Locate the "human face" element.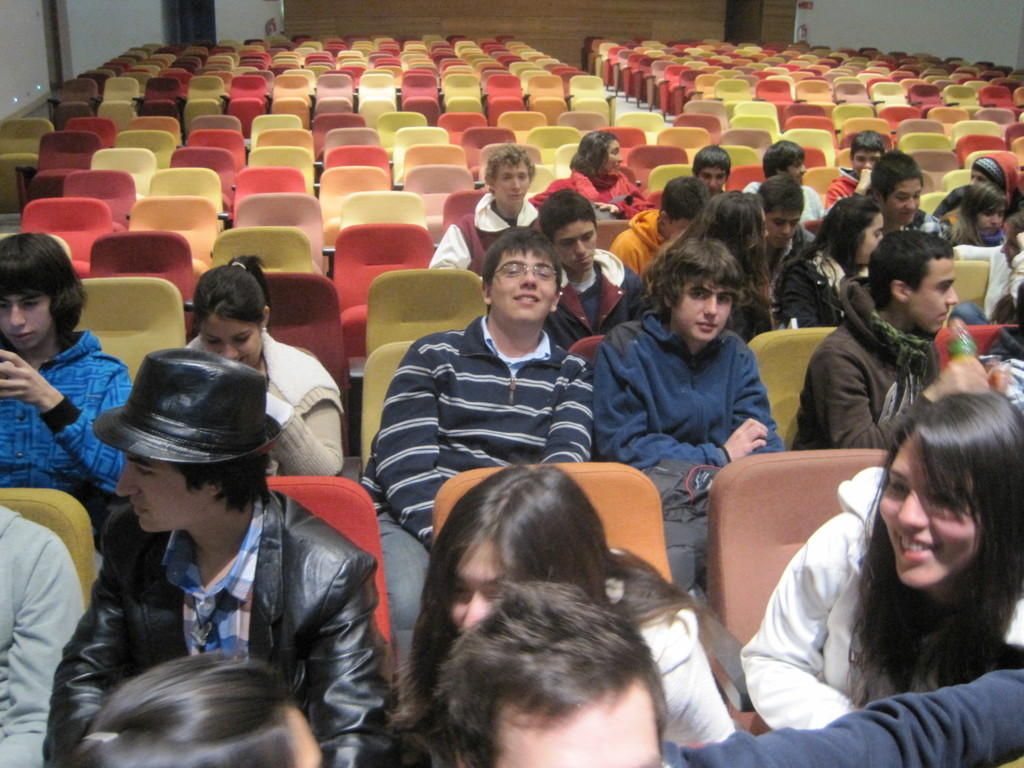
Element bbox: 556/216/596/273.
